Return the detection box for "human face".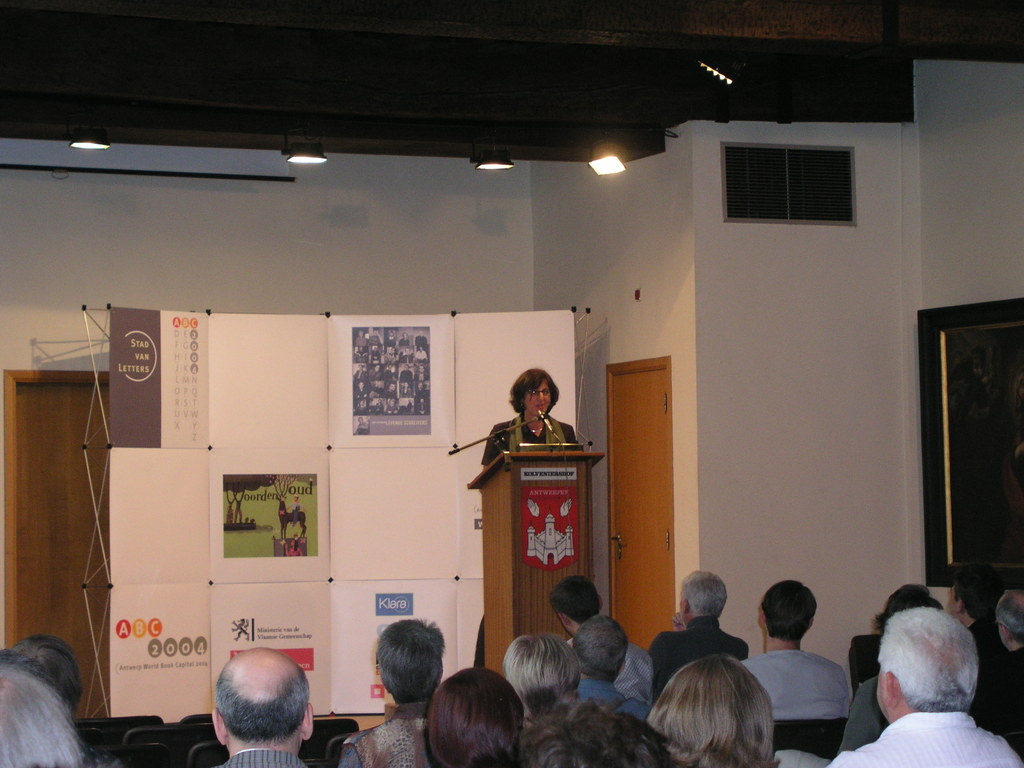
box(374, 396, 384, 403).
